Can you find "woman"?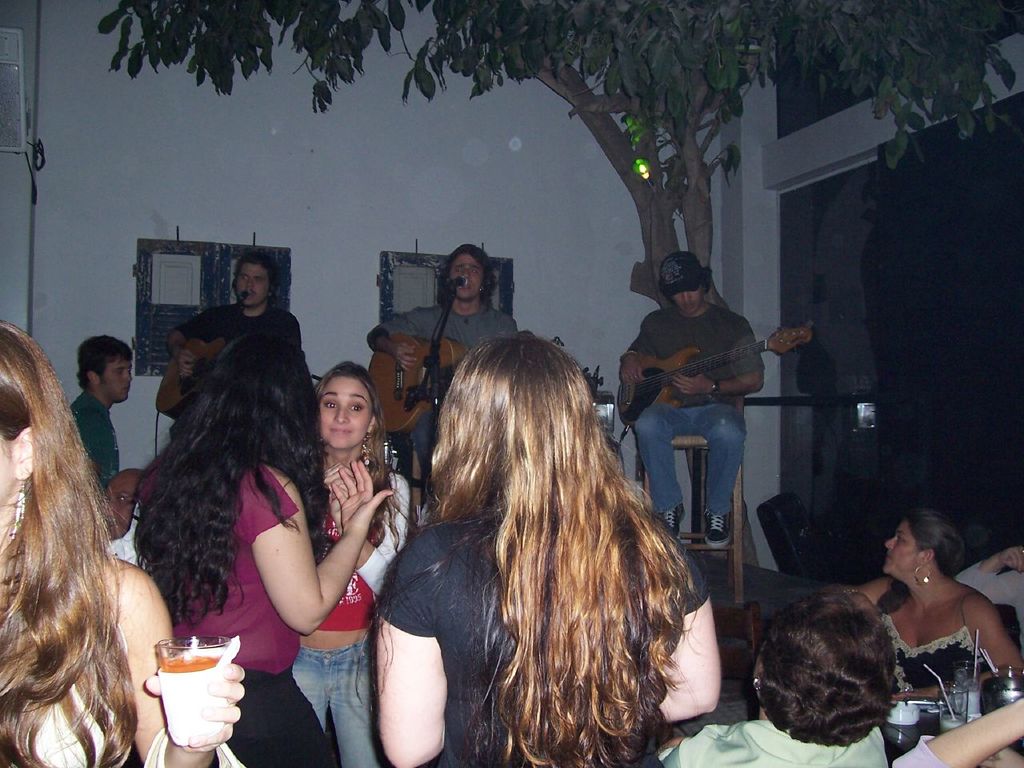
Yes, bounding box: detection(659, 587, 909, 767).
